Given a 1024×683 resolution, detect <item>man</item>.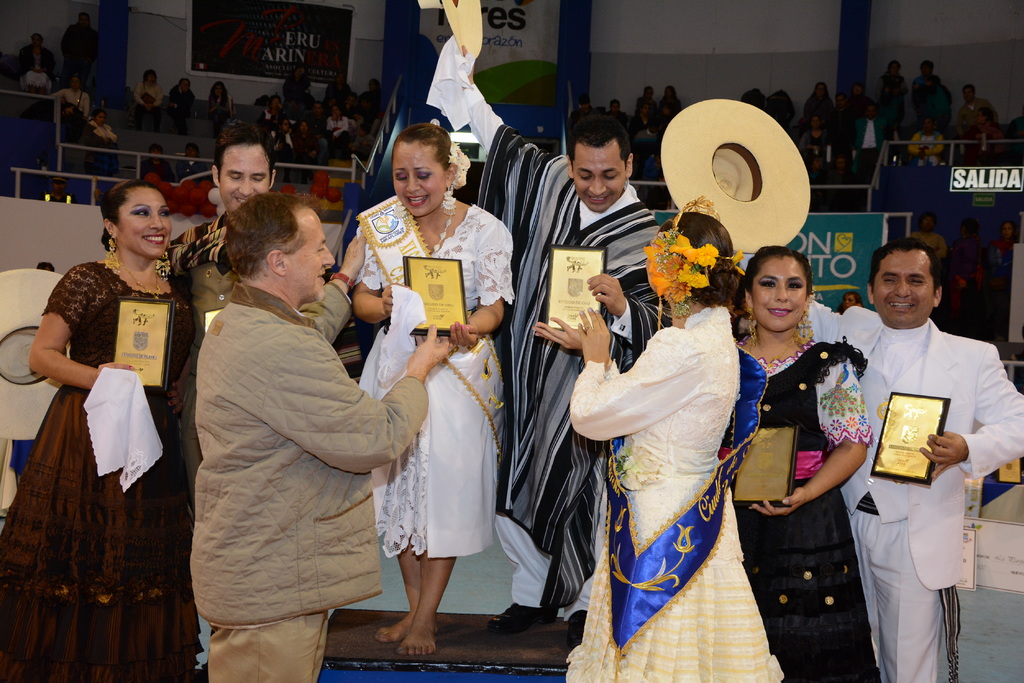
<bbox>293, 95, 332, 172</bbox>.
